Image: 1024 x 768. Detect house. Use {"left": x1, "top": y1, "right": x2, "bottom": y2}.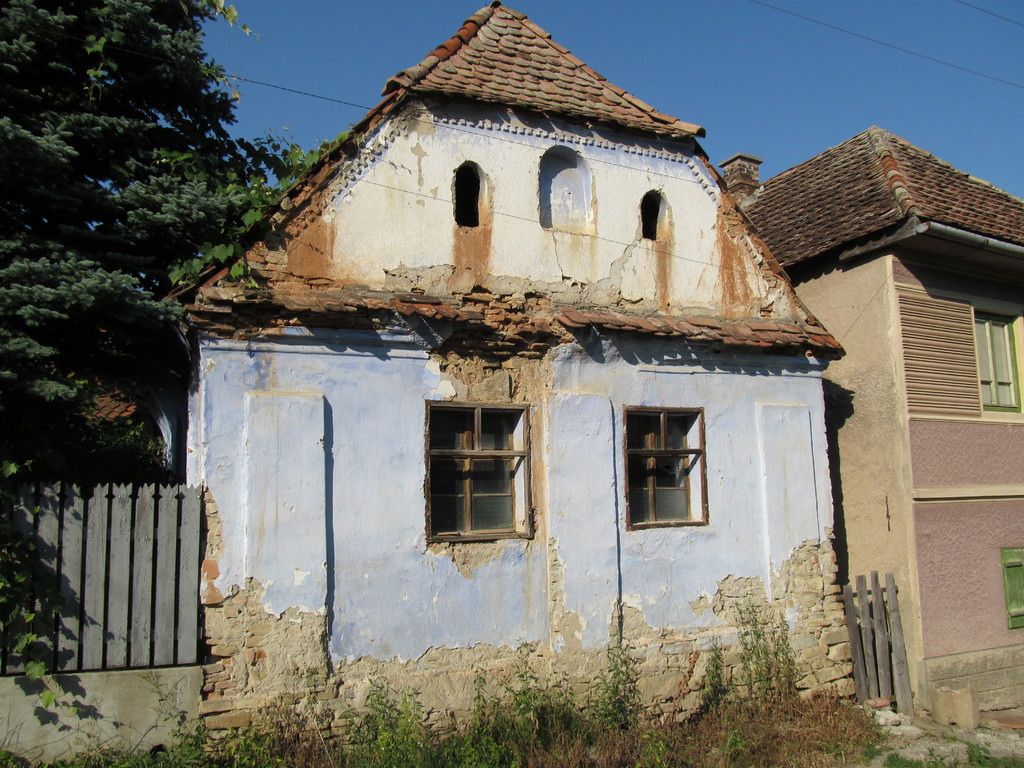
{"left": 719, "top": 126, "right": 1023, "bottom": 728}.
